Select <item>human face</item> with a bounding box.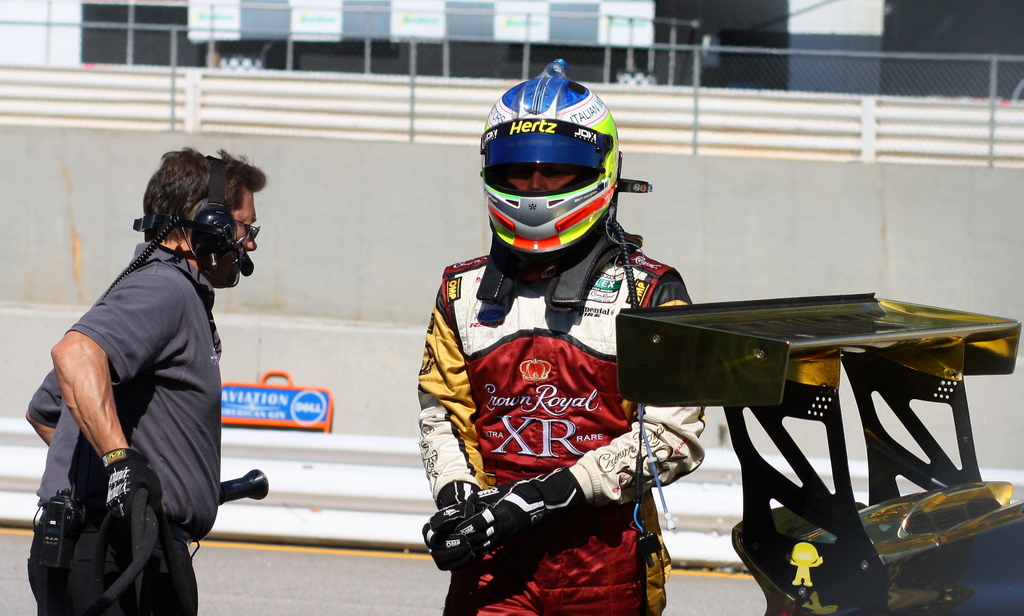
{"x1": 223, "y1": 187, "x2": 255, "y2": 253}.
